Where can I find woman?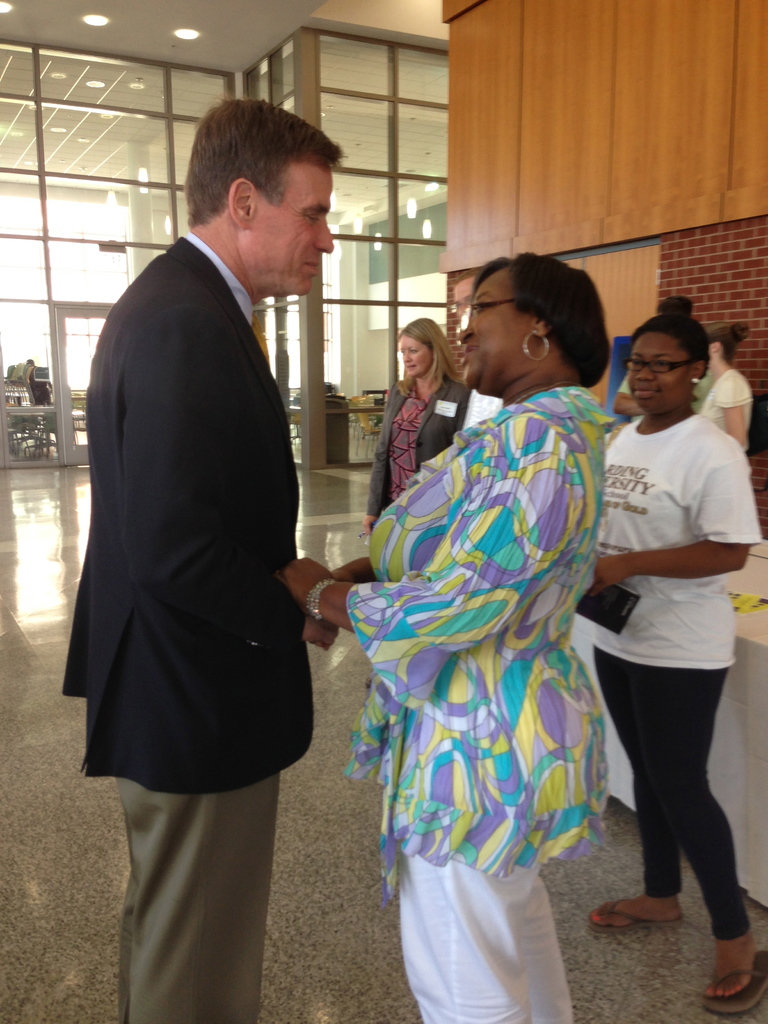
You can find it at bbox=[575, 295, 760, 997].
